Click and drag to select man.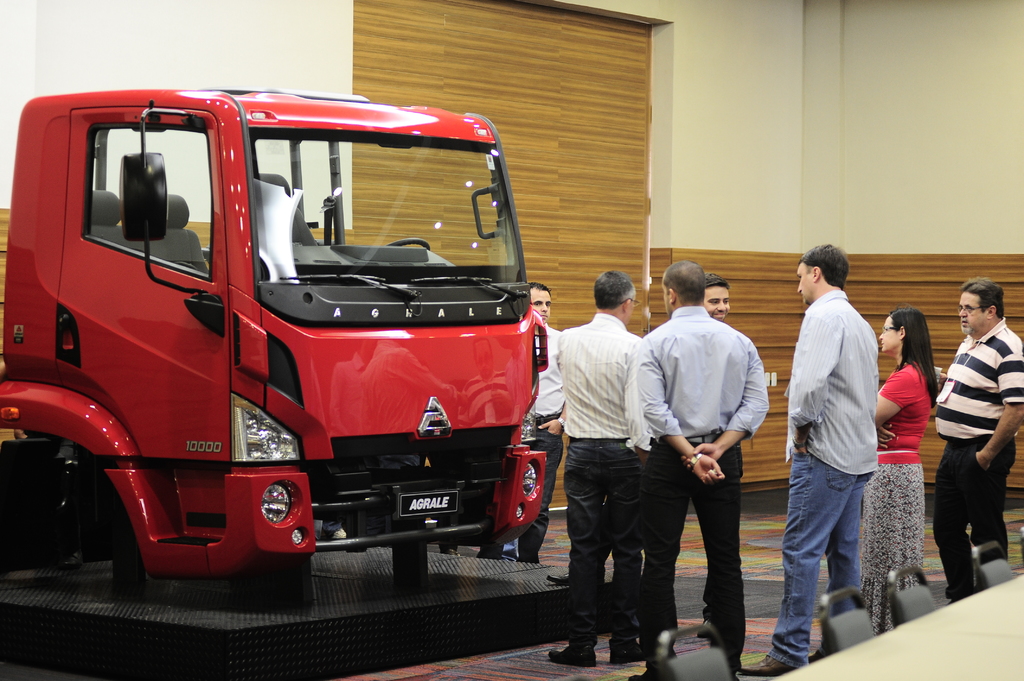
Selection: pyautogui.locateOnScreen(703, 278, 730, 321).
